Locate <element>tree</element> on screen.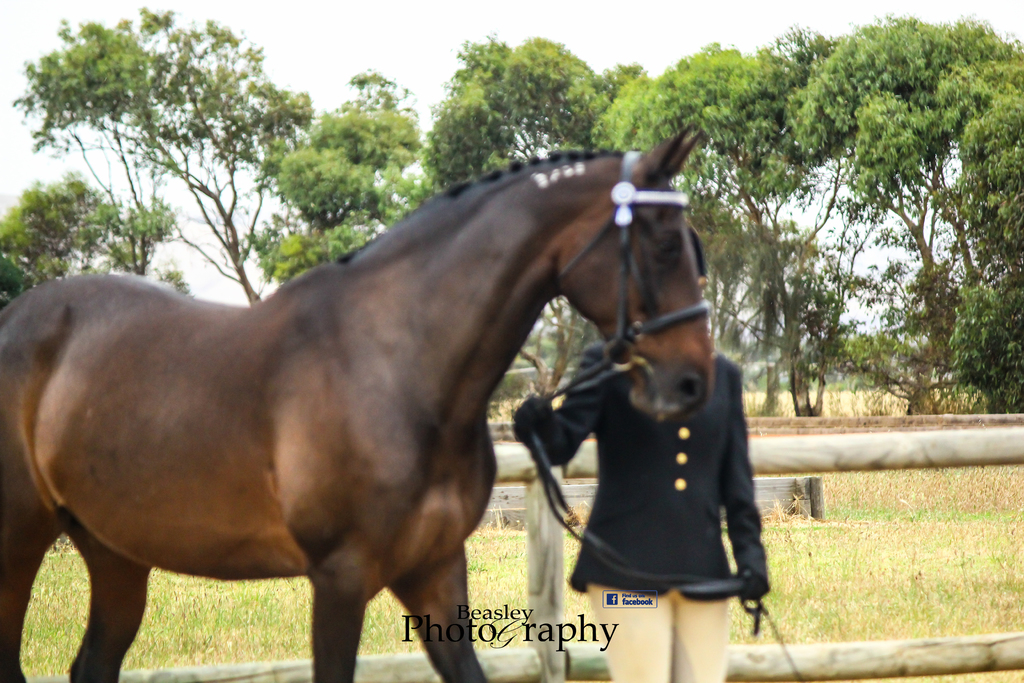
On screen at x1=593 y1=24 x2=871 y2=426.
